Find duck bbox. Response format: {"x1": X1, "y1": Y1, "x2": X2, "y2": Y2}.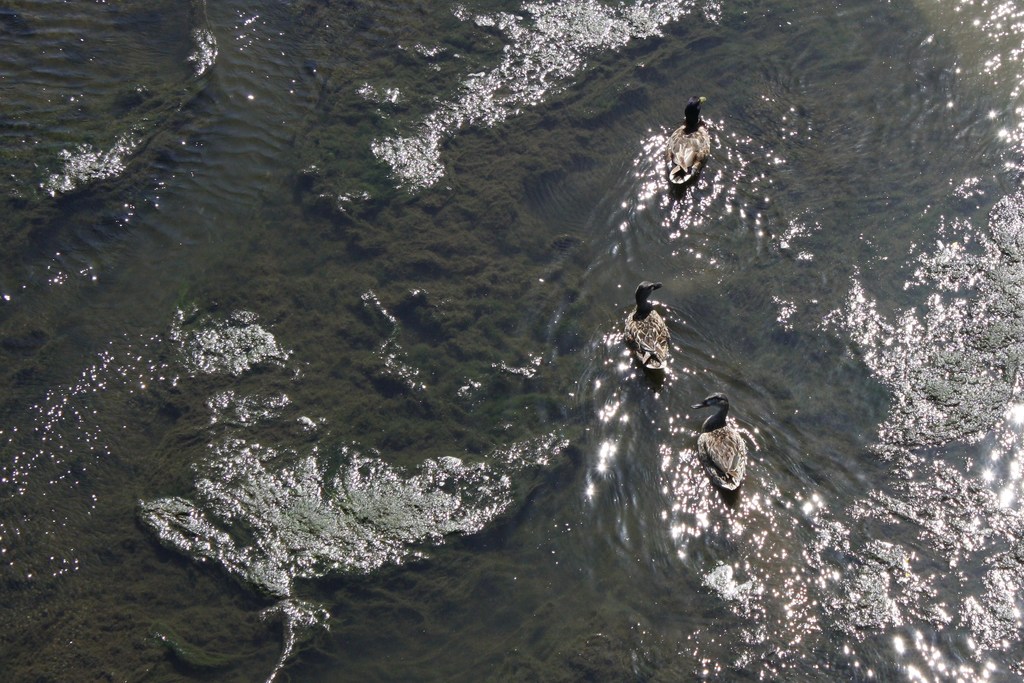
{"x1": 680, "y1": 382, "x2": 765, "y2": 504}.
